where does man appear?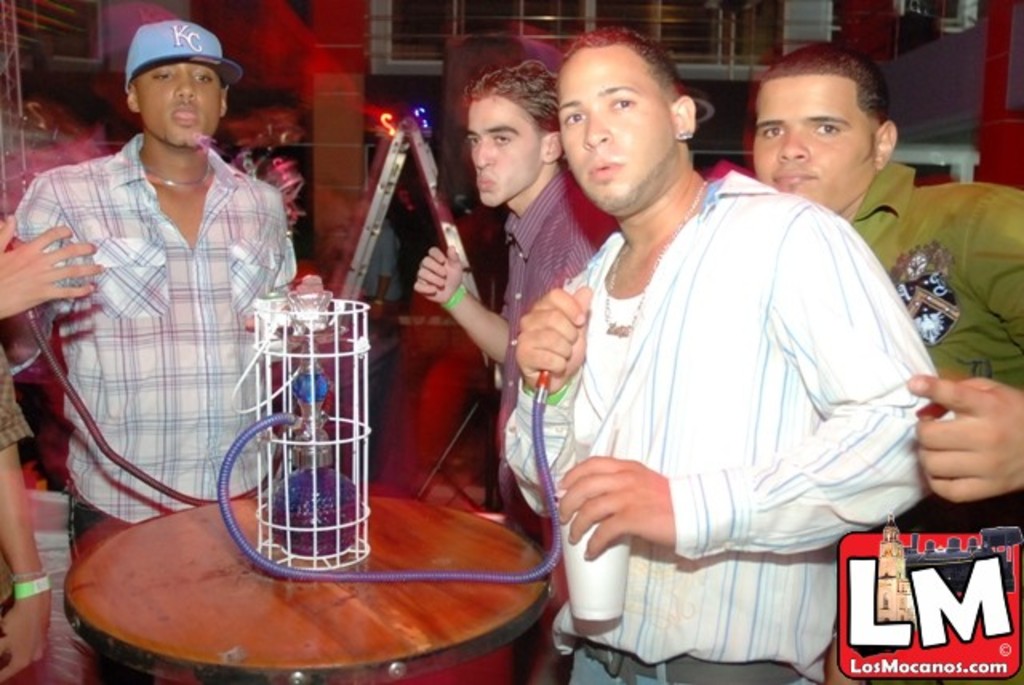
Appears at crop(6, 19, 333, 683).
